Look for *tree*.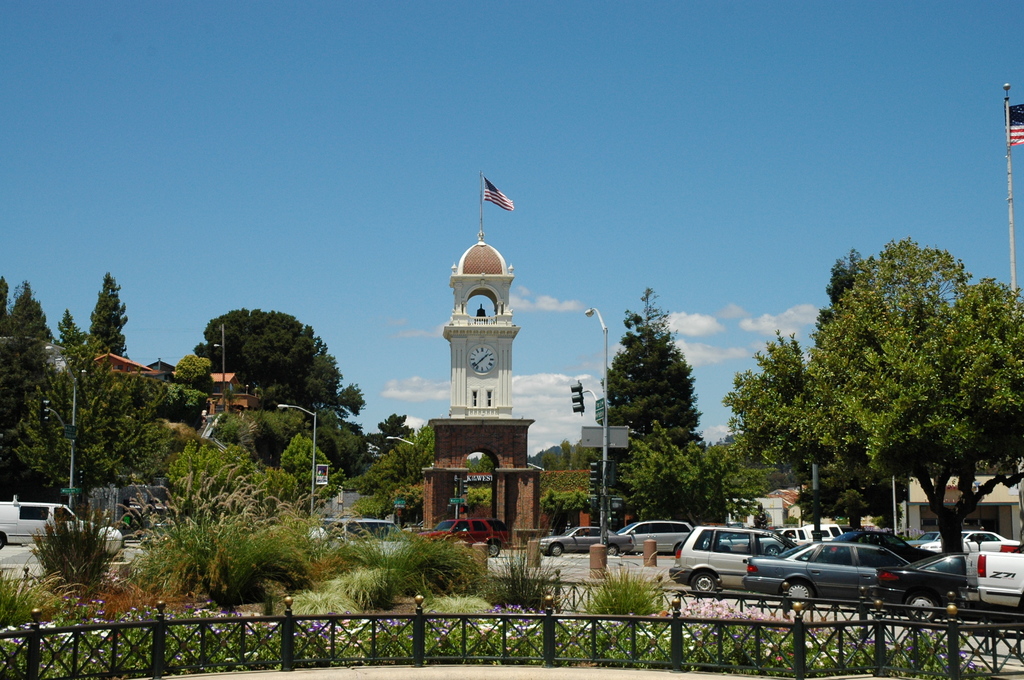
Found: 598 287 705 454.
